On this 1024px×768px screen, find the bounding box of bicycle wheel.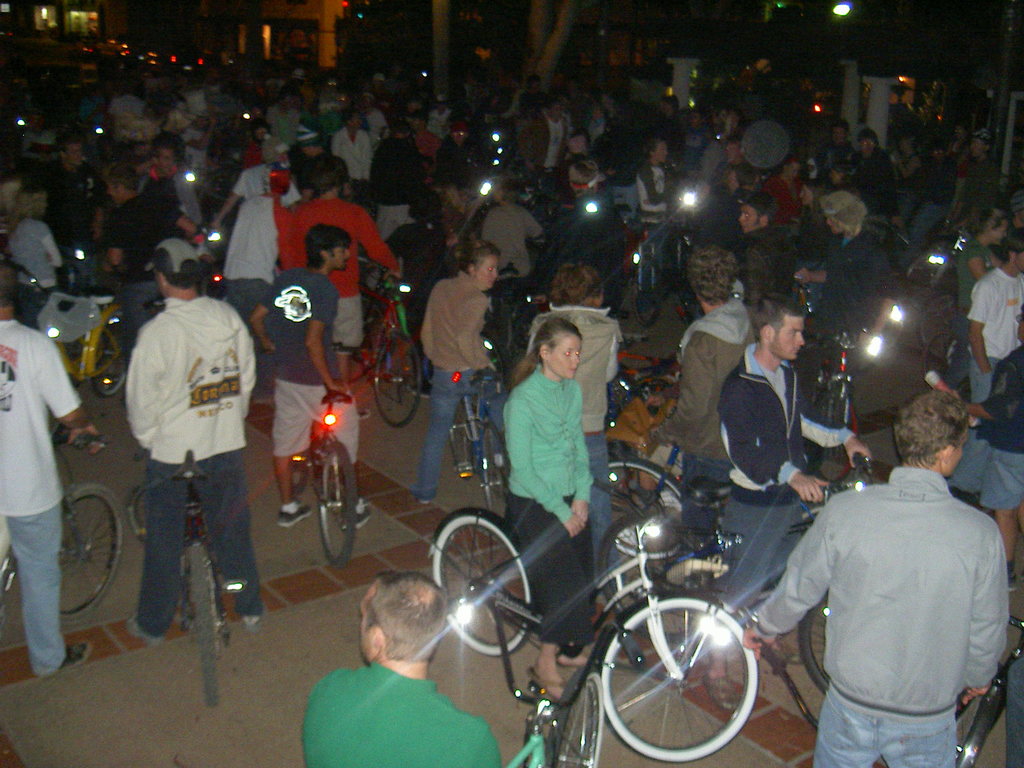
Bounding box: [824,384,852,457].
